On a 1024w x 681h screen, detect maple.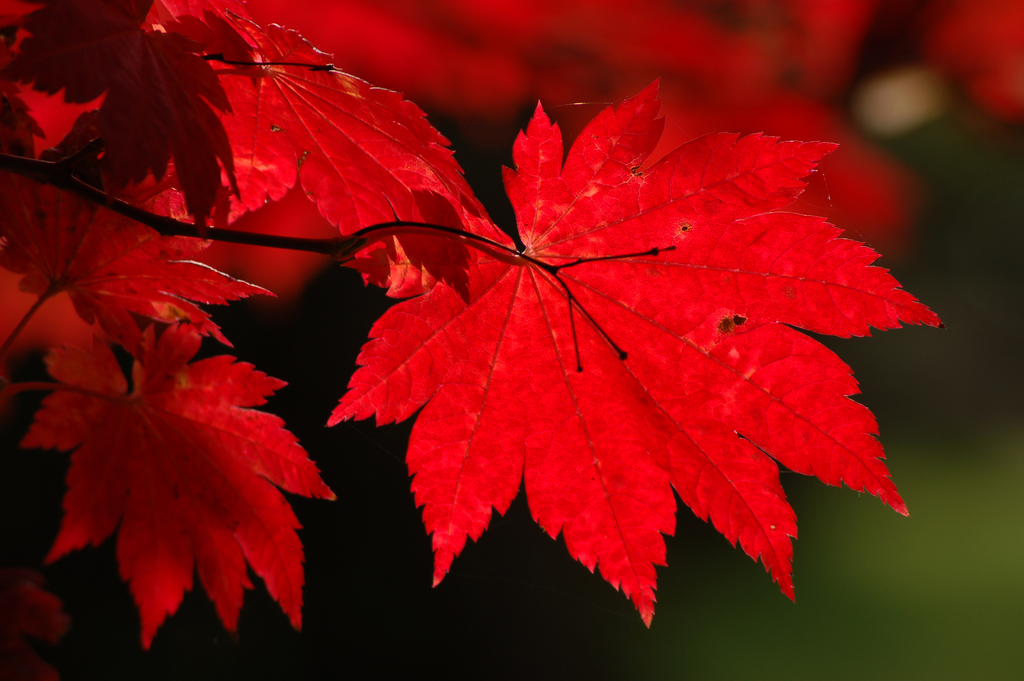
<box>4,1,954,631</box>.
